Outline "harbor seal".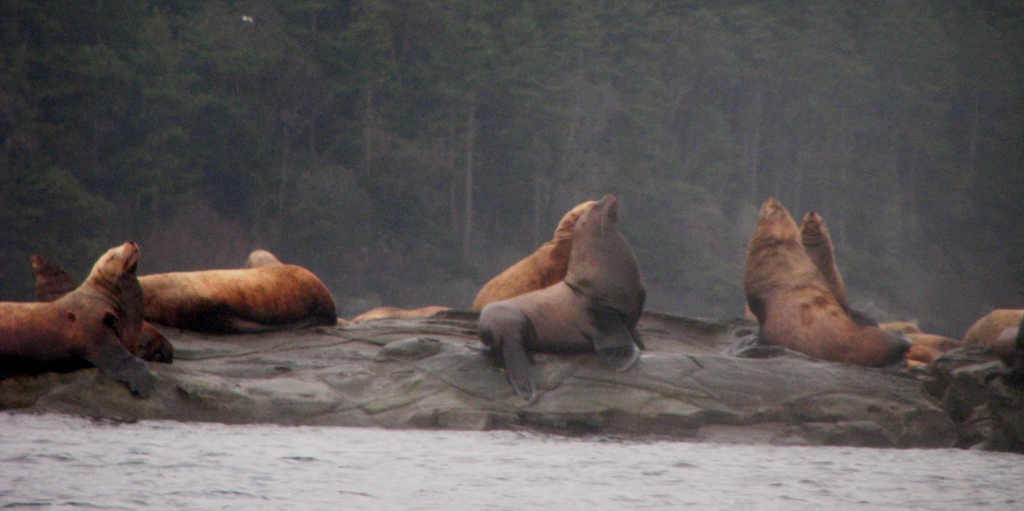
Outline: 34 249 174 364.
